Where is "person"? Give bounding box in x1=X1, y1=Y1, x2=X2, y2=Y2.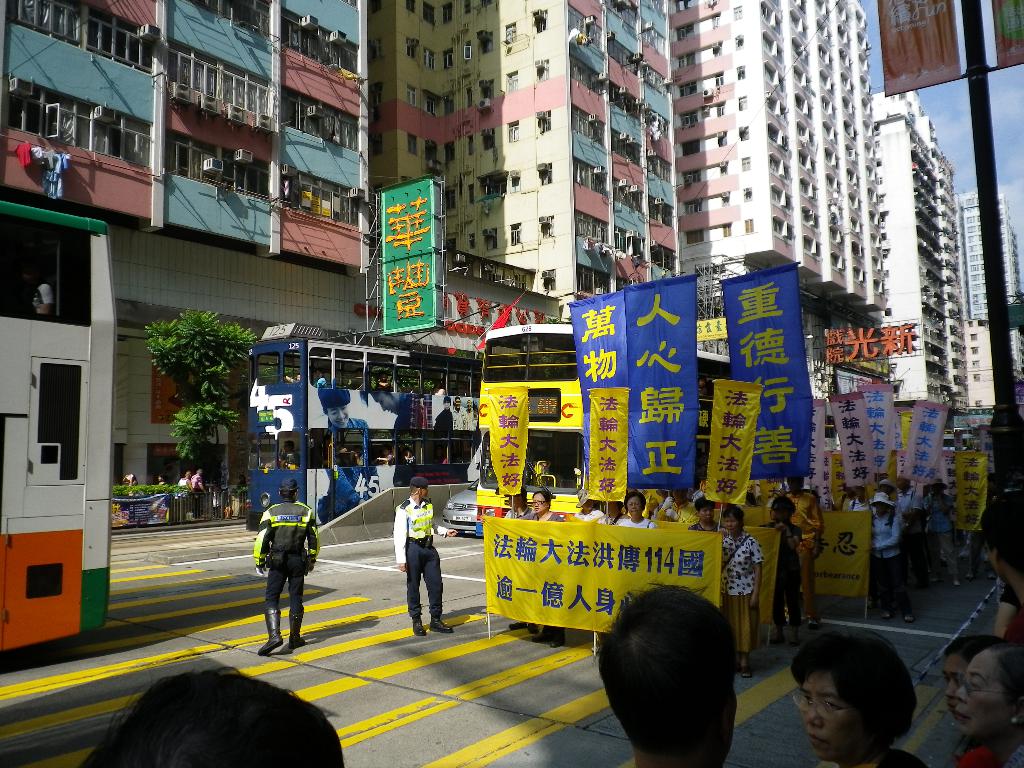
x1=945, y1=643, x2=1023, y2=767.
